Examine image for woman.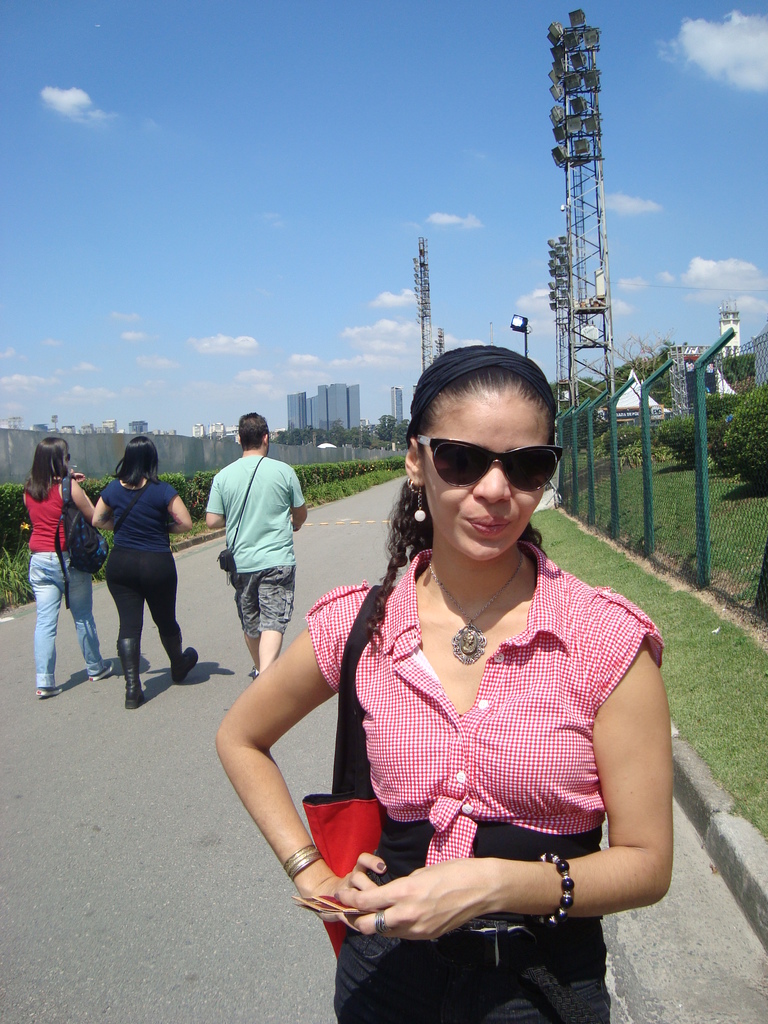
Examination result: rect(88, 428, 198, 701).
